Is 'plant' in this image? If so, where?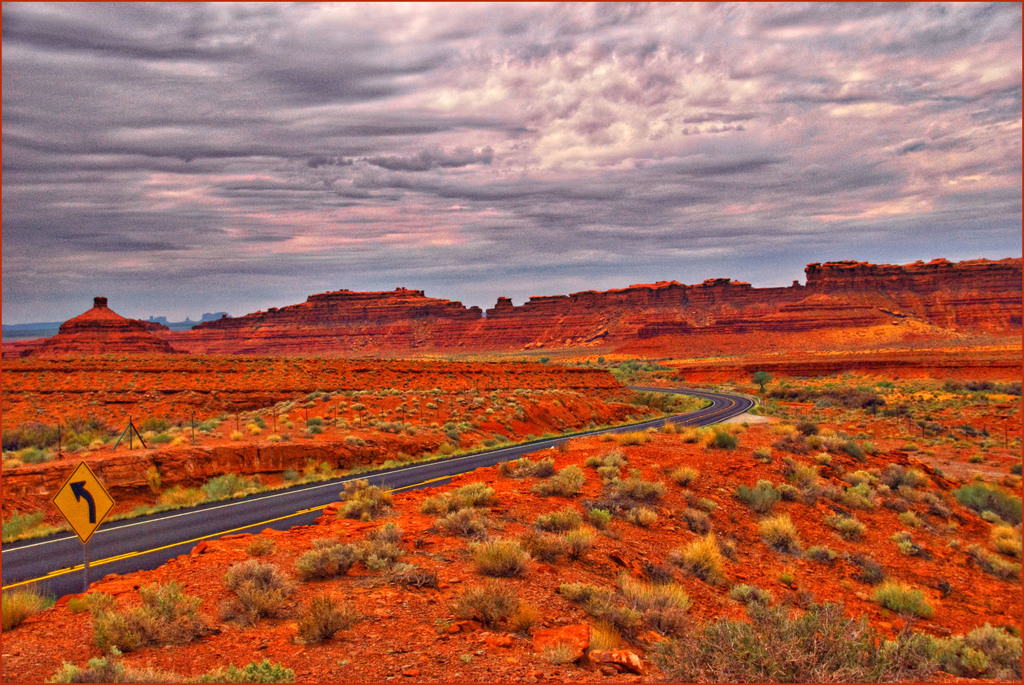
Yes, at box(474, 536, 529, 574).
